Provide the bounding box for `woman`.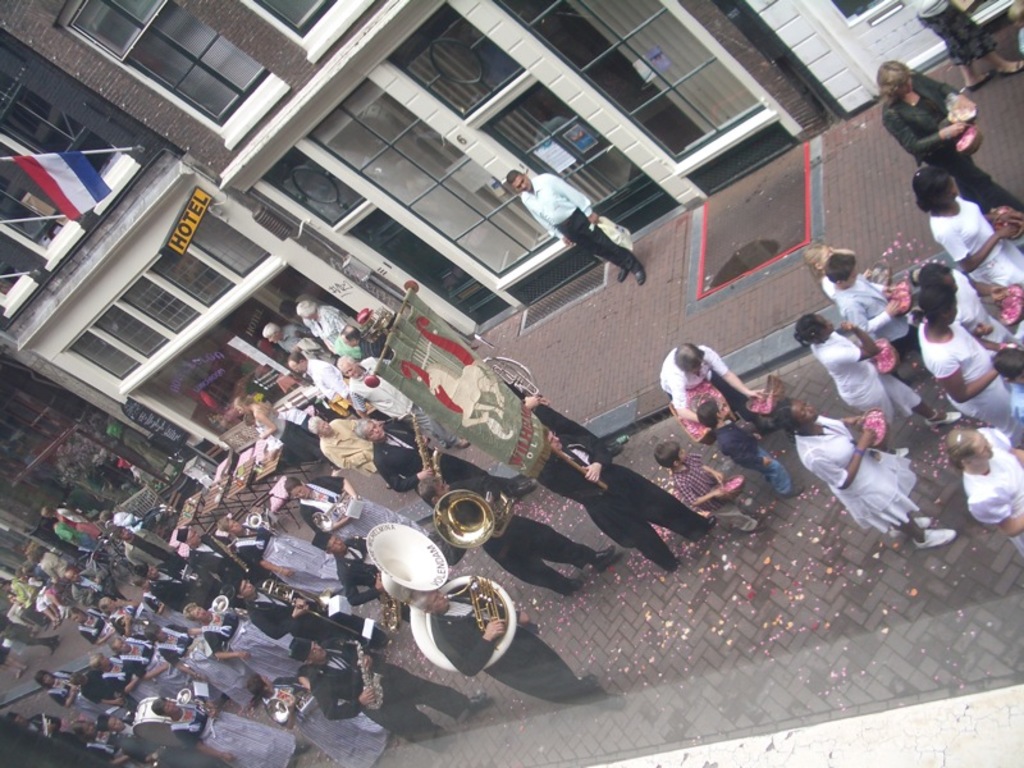
left=873, top=58, right=1023, bottom=218.
